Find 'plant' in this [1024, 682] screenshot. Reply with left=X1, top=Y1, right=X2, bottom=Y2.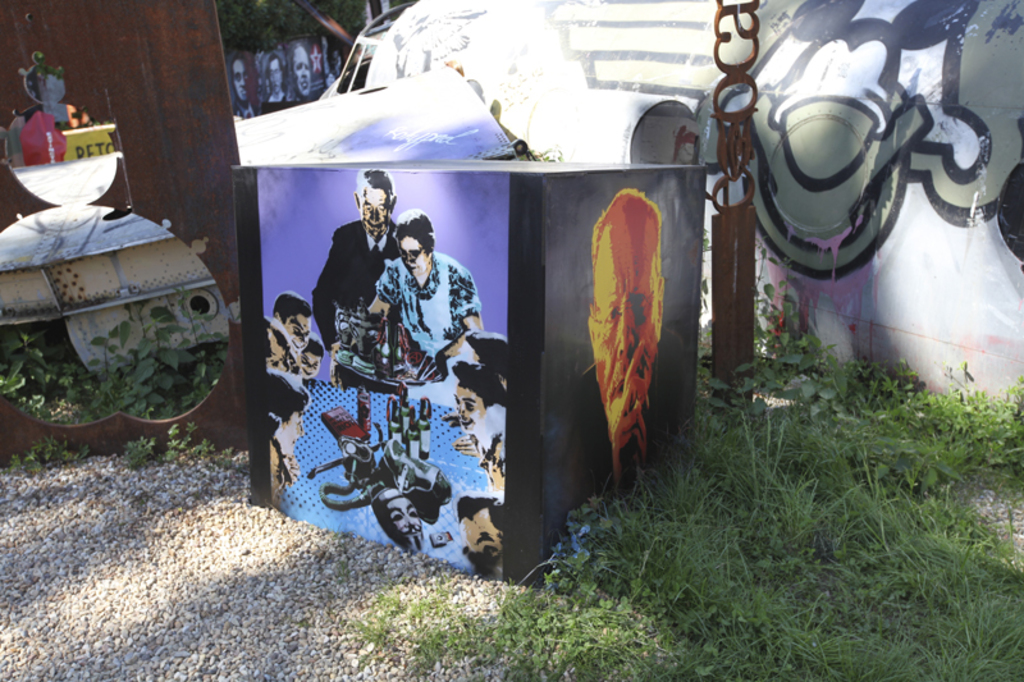
left=401, top=571, right=488, bottom=663.
